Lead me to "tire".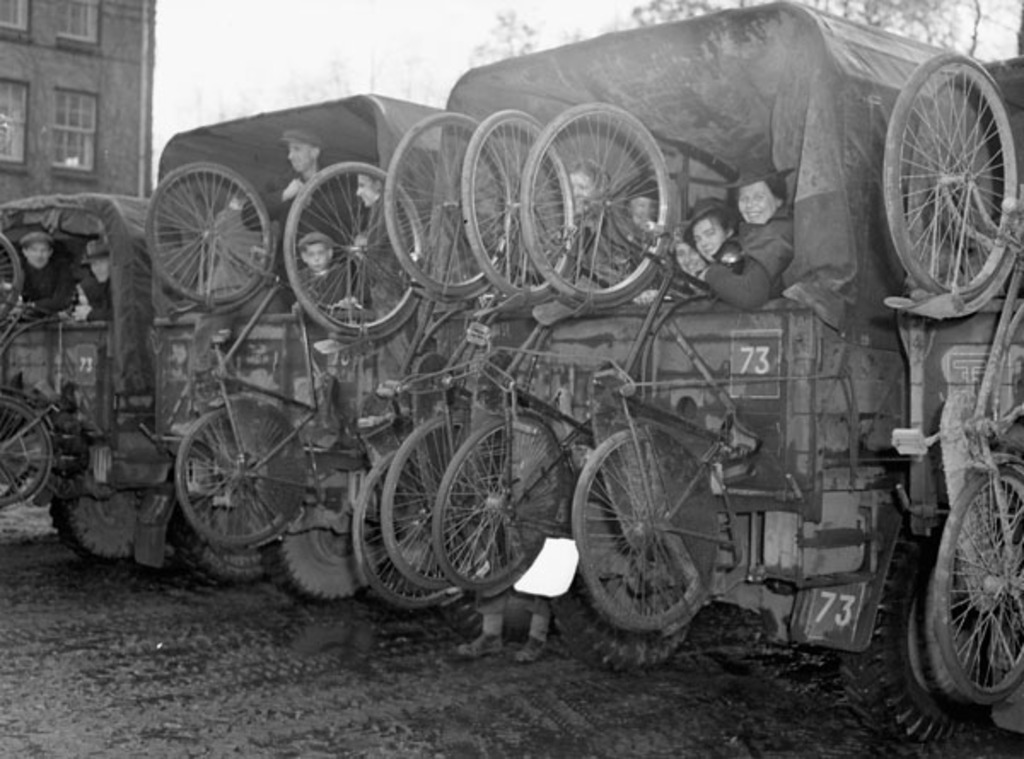
Lead to 0,232,22,319.
